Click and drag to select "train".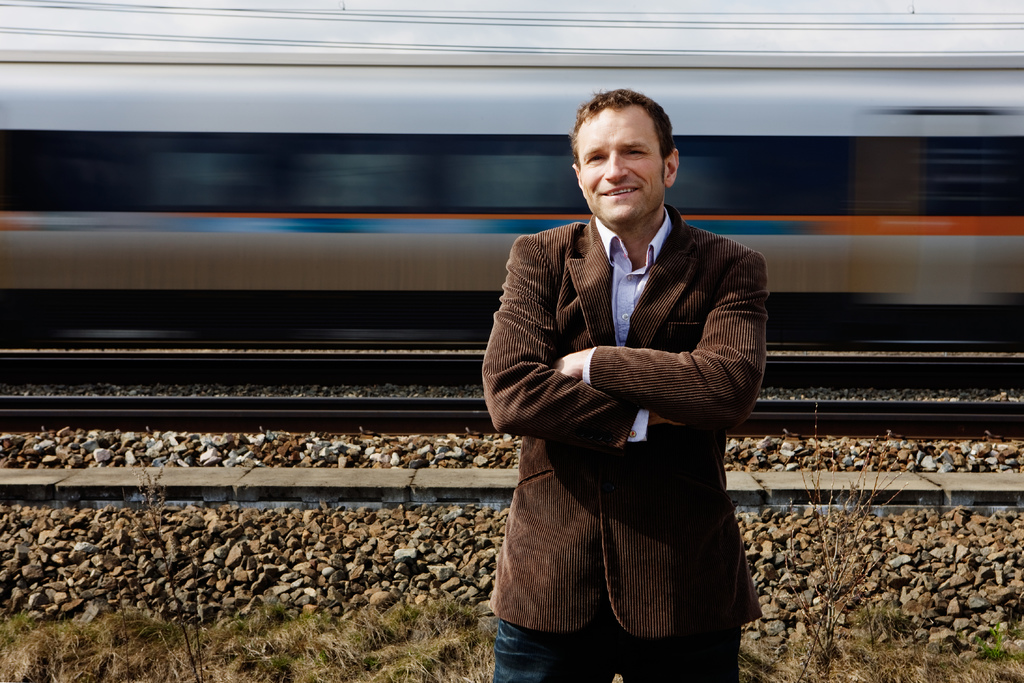
Selection: region(0, 0, 1023, 352).
